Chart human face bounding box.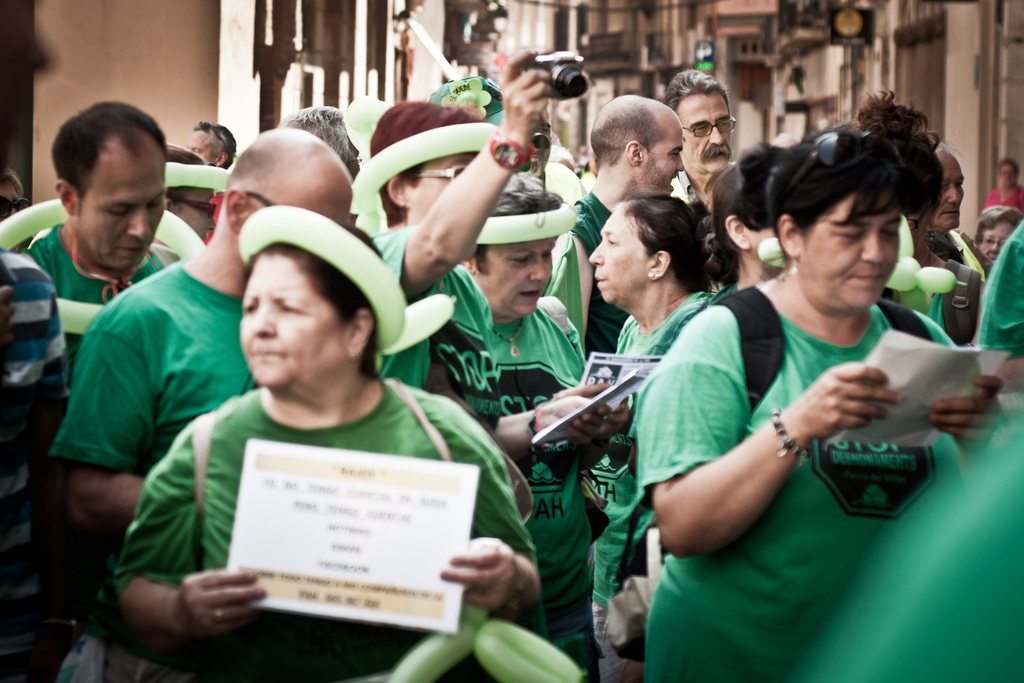
Charted: select_region(483, 231, 556, 315).
